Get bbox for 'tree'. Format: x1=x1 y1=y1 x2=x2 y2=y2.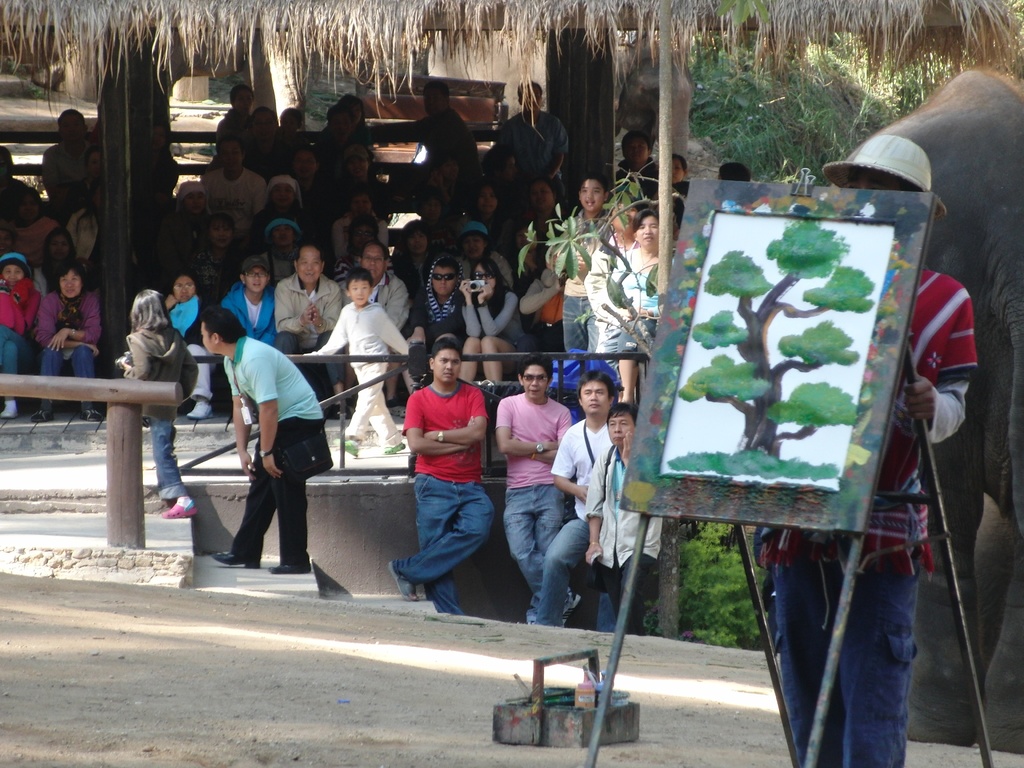
x1=673 y1=217 x2=878 y2=460.
